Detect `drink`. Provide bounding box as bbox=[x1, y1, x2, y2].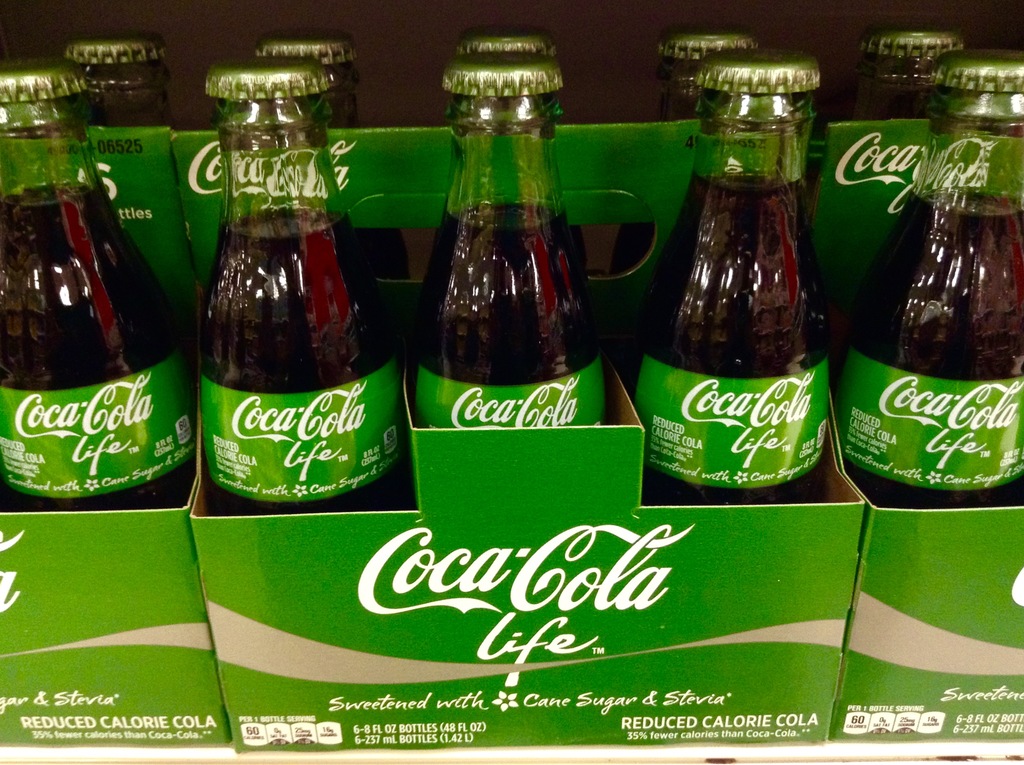
bbox=[4, 175, 200, 511].
